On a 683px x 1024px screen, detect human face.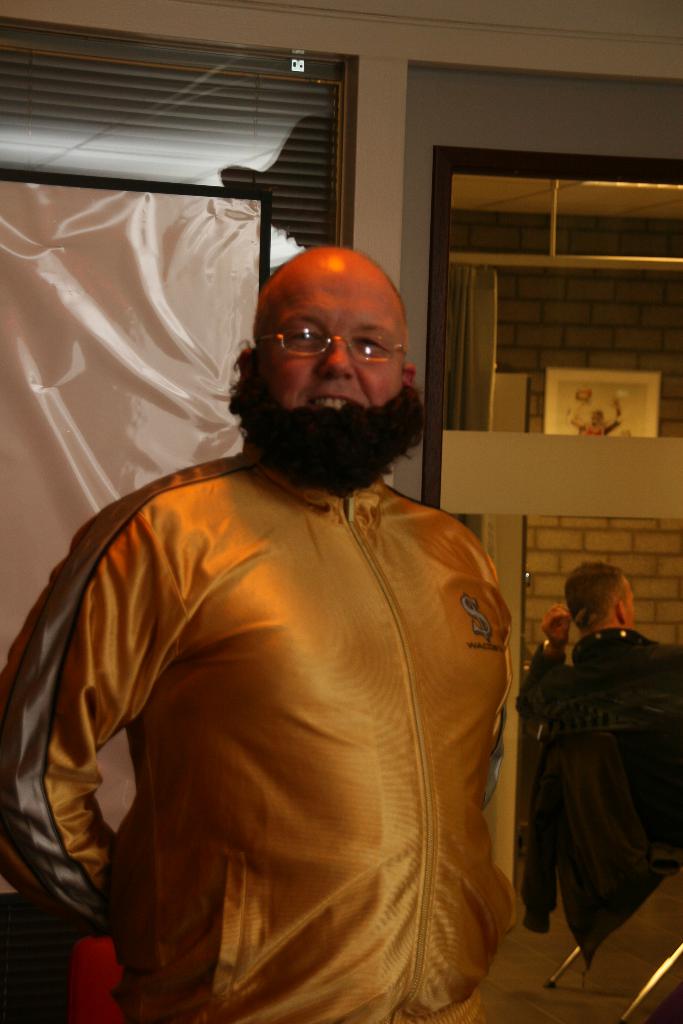
bbox(257, 260, 404, 410).
